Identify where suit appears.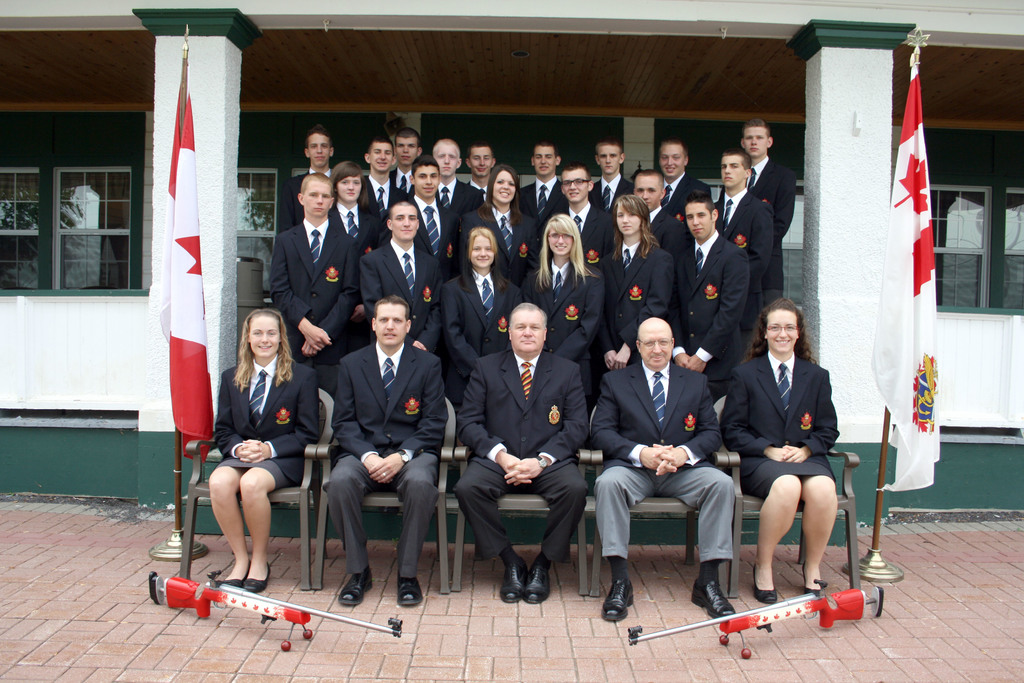
Appears at 326, 201, 376, 266.
